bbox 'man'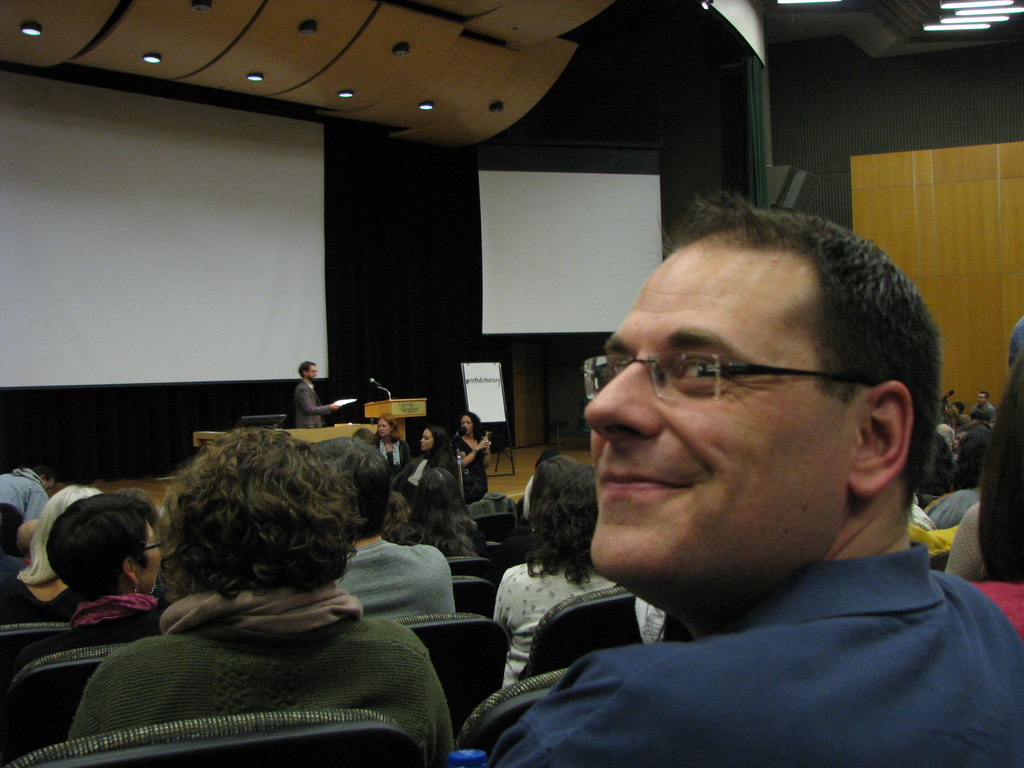
<box>969,392,993,420</box>
